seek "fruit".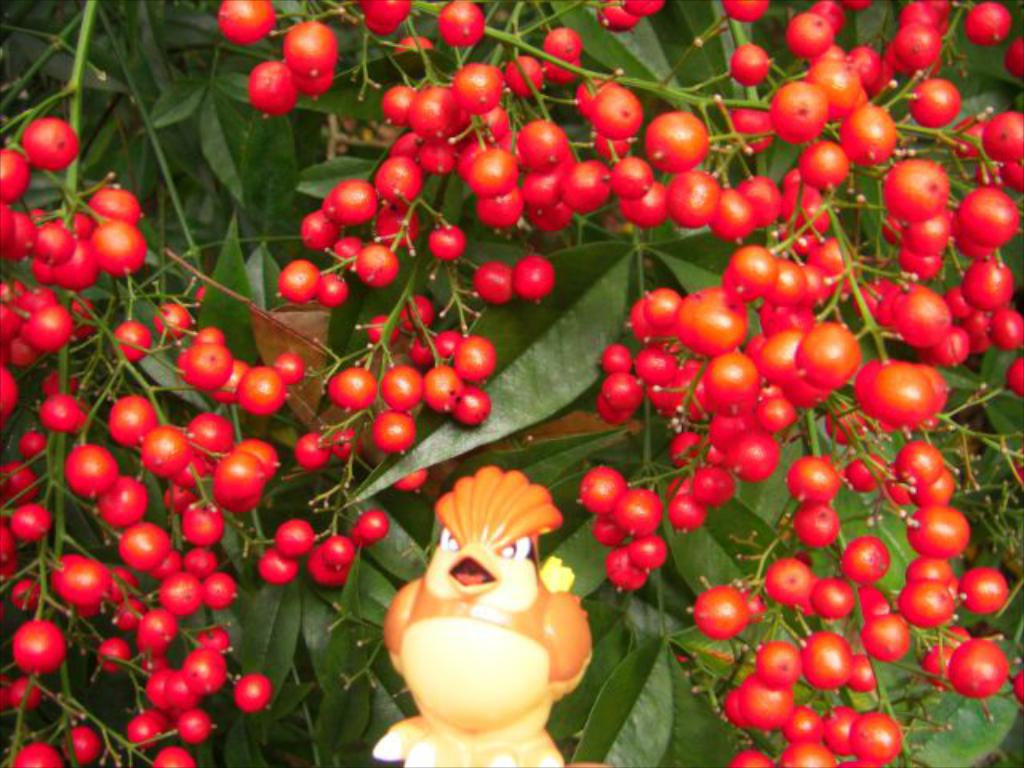
[left=512, top=256, right=555, bottom=299].
